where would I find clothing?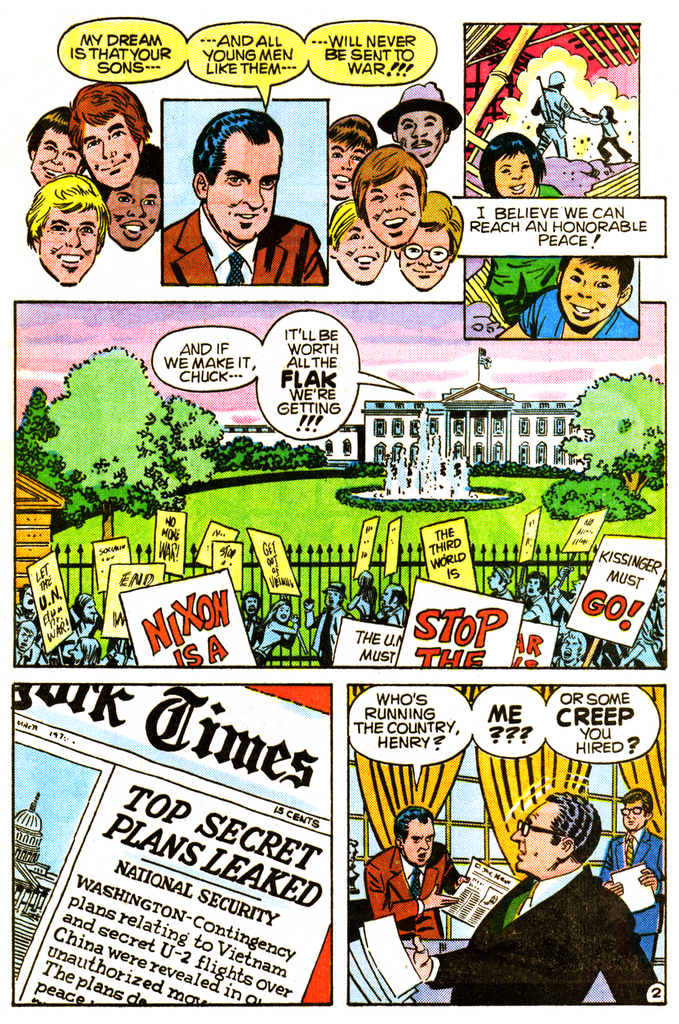
At box=[455, 858, 650, 1023].
